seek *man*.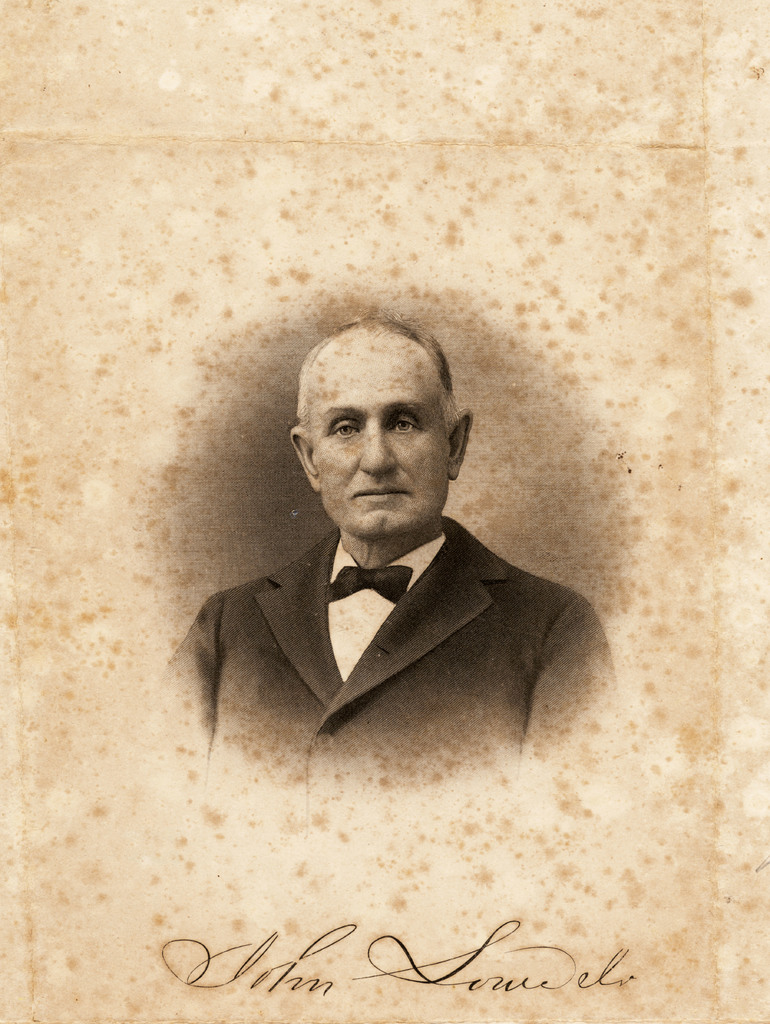
170 319 610 804.
